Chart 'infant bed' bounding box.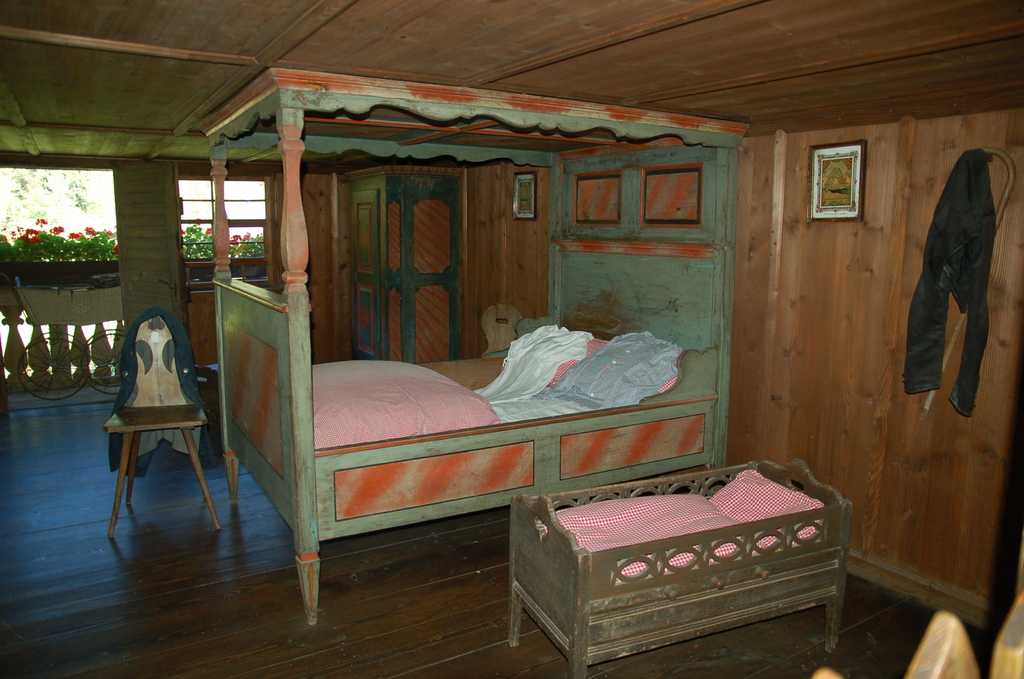
Charted: [left=506, top=457, right=852, bottom=677].
